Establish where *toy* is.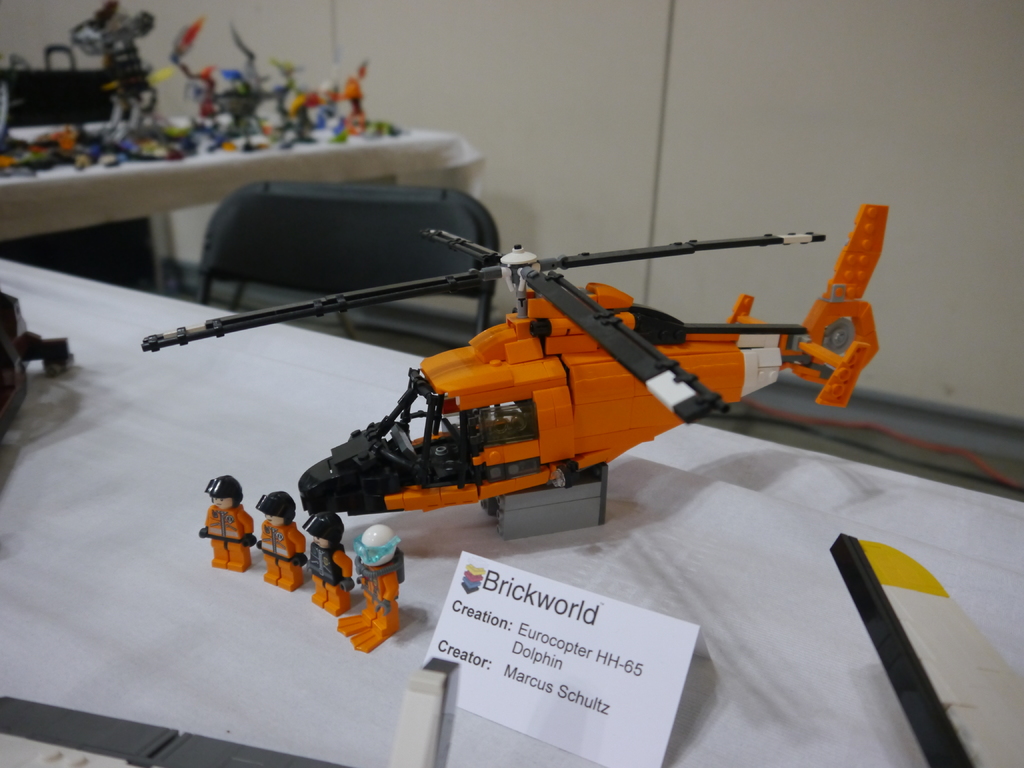
Established at crop(302, 506, 358, 625).
